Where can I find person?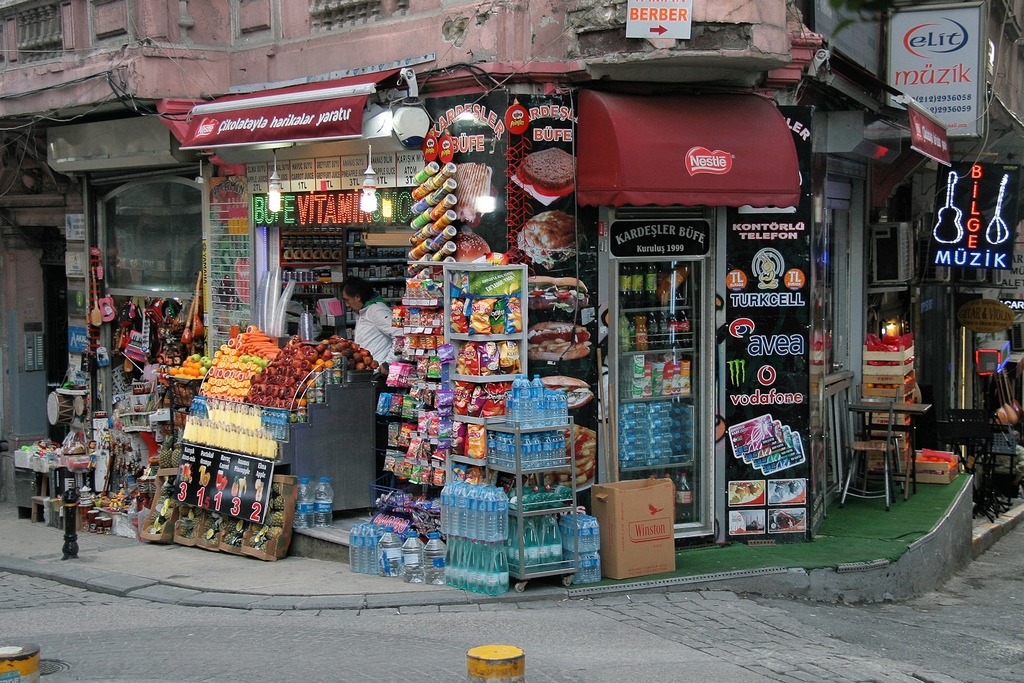
You can find it at region(342, 279, 392, 472).
